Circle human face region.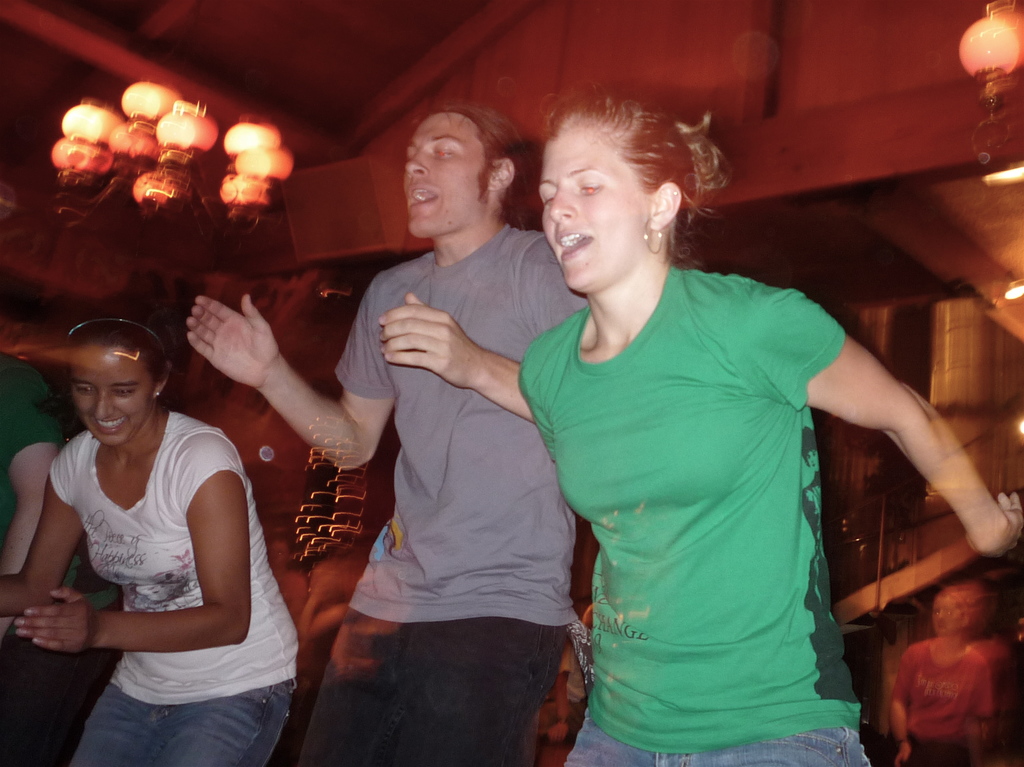
Region: bbox=(399, 110, 493, 238).
